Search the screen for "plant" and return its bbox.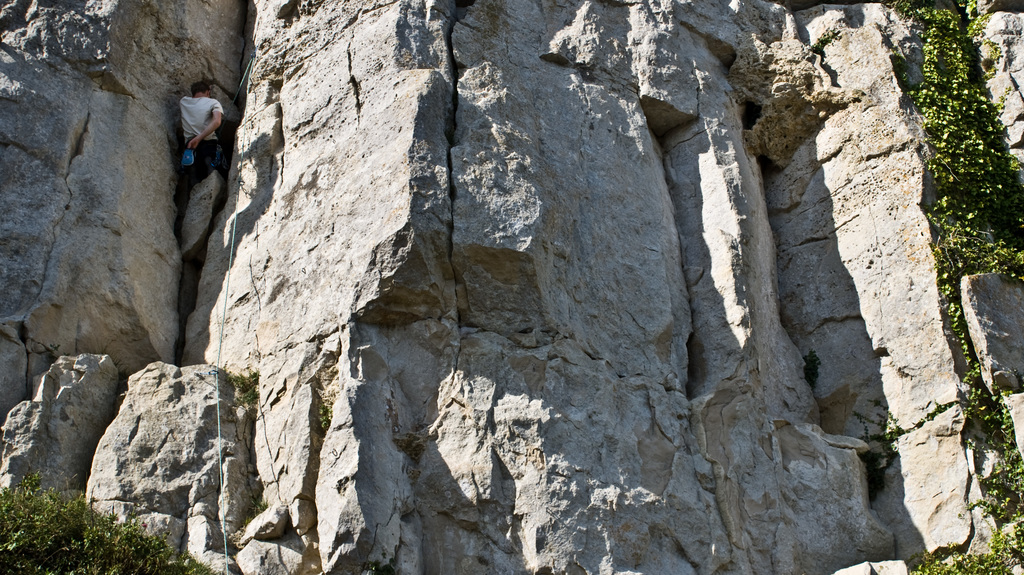
Found: (311,397,334,429).
